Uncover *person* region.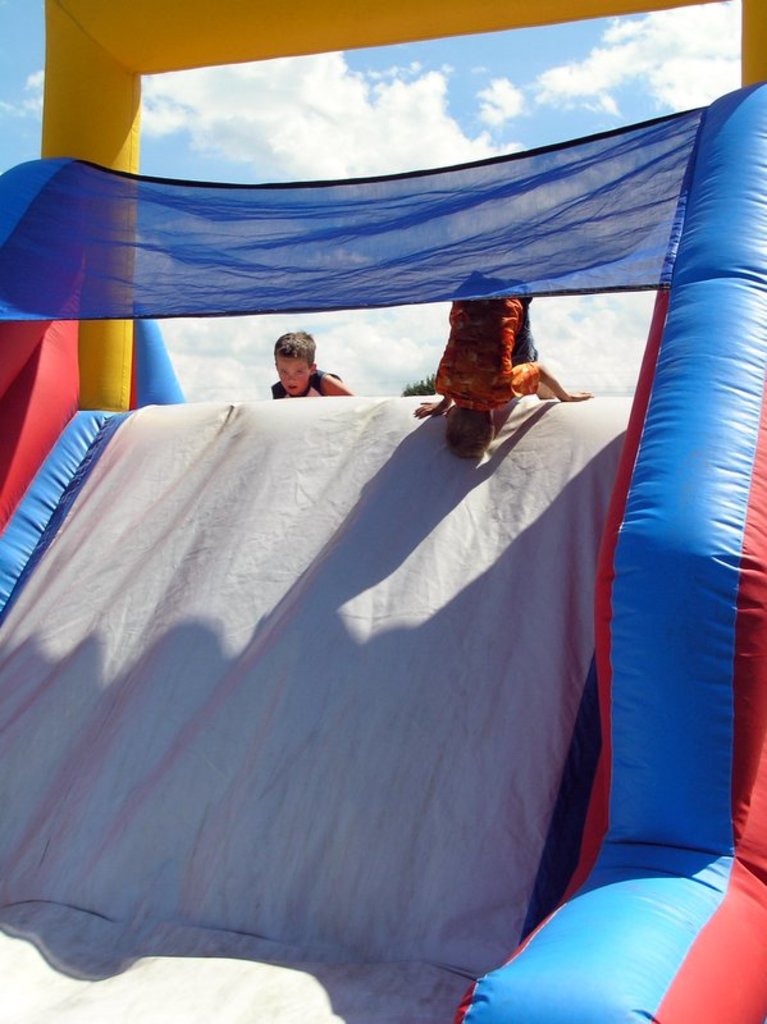
Uncovered: [x1=419, y1=273, x2=601, y2=466].
